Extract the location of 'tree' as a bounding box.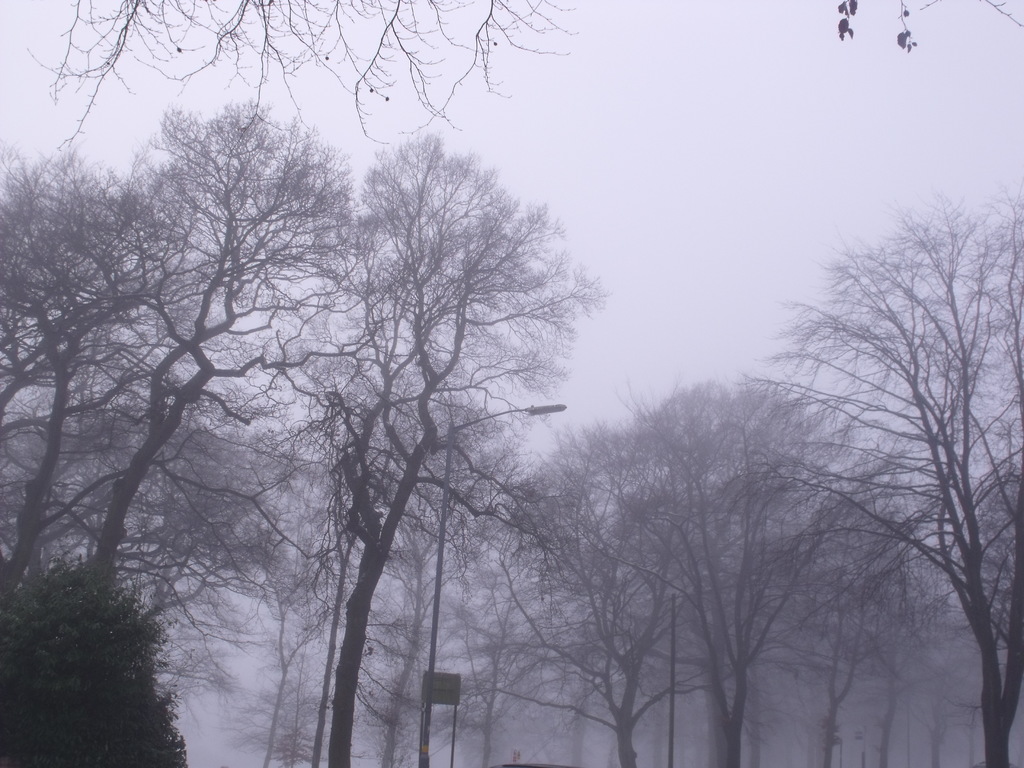
BBox(0, 538, 191, 767).
